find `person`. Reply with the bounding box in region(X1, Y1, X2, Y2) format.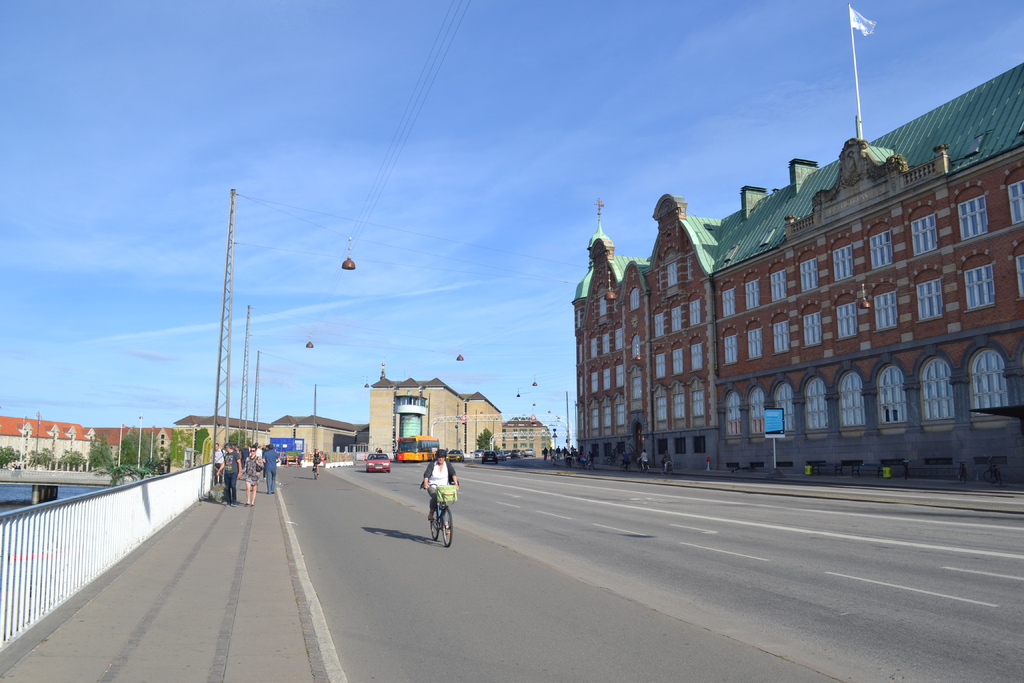
region(252, 441, 263, 461).
